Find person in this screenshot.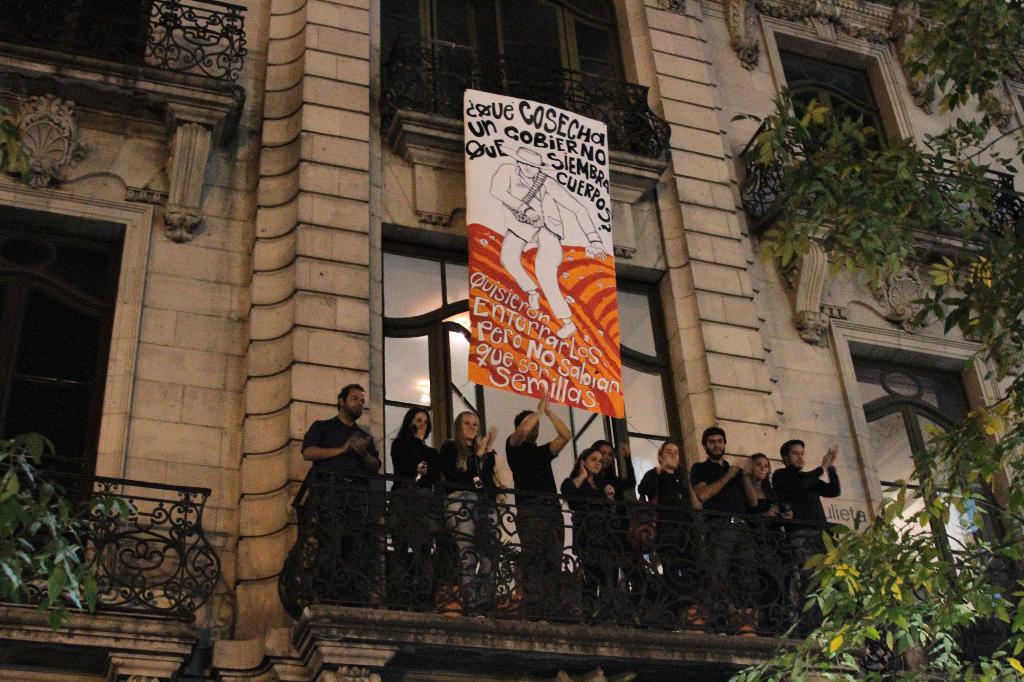
The bounding box for person is (640, 442, 724, 636).
